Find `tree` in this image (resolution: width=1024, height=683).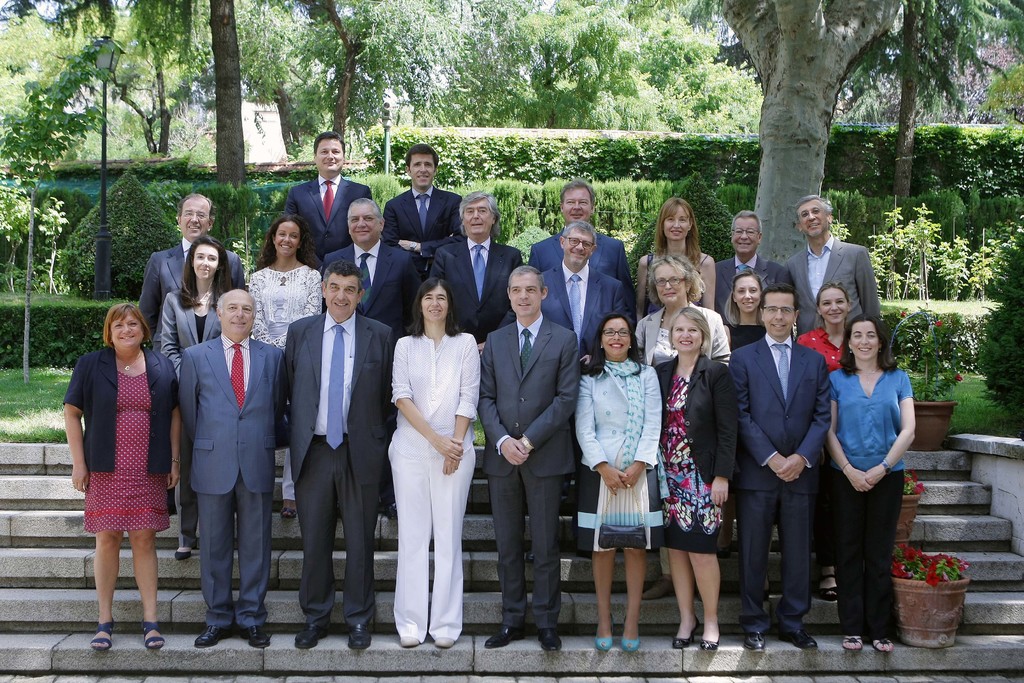
(716, 0, 908, 267).
